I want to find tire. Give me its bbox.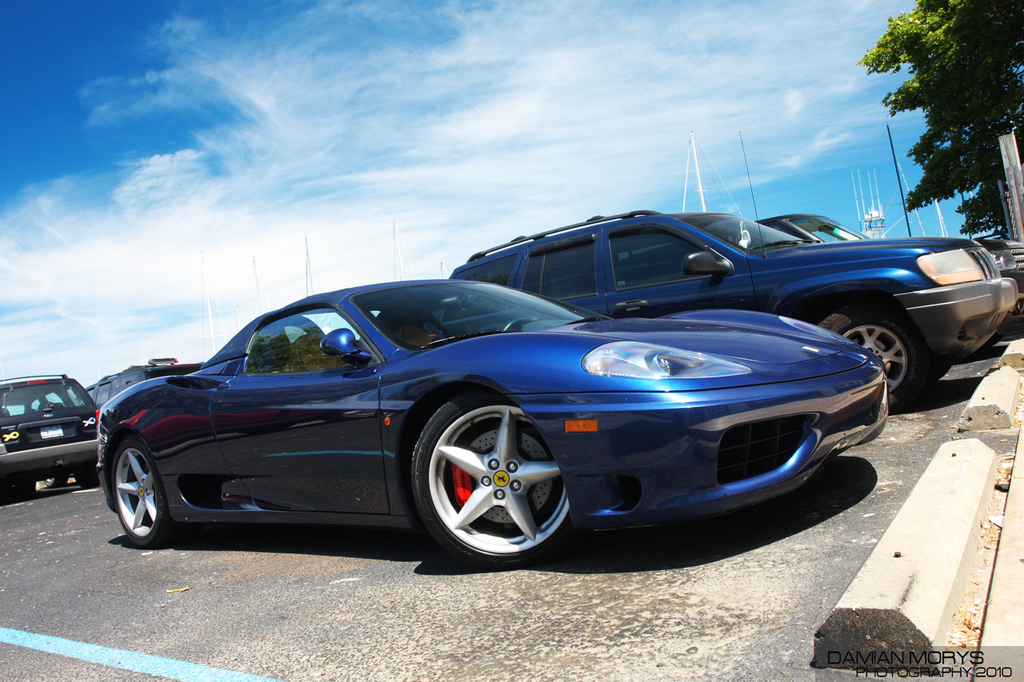
808, 301, 936, 409.
